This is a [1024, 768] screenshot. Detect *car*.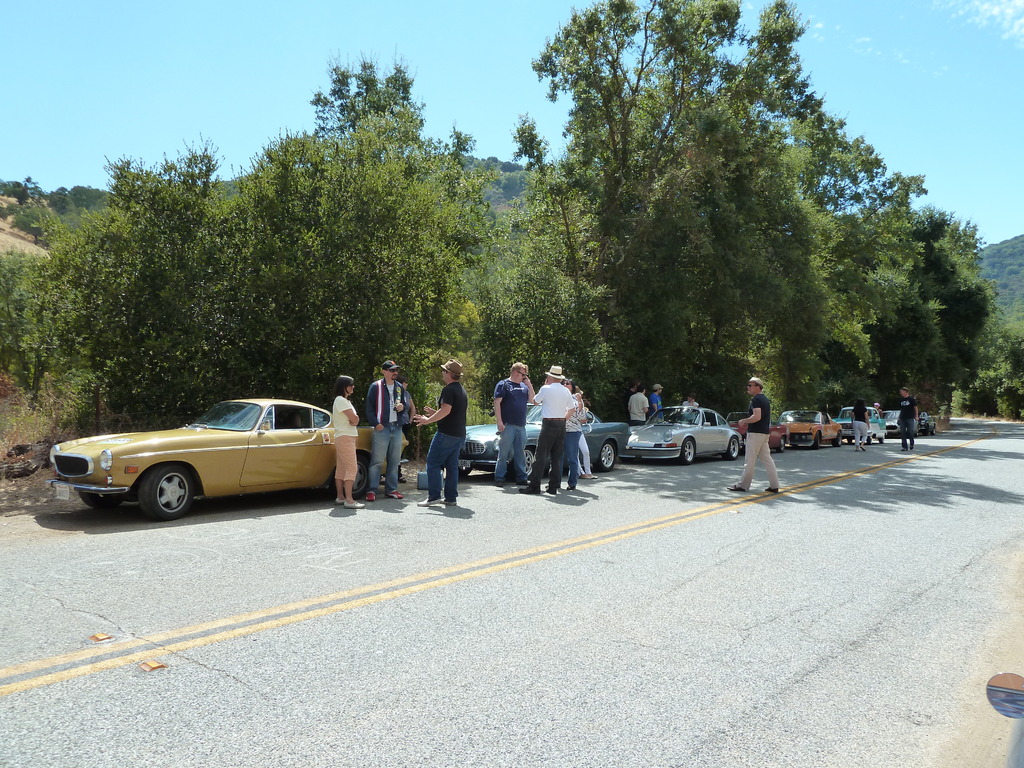
l=778, t=410, r=842, b=450.
